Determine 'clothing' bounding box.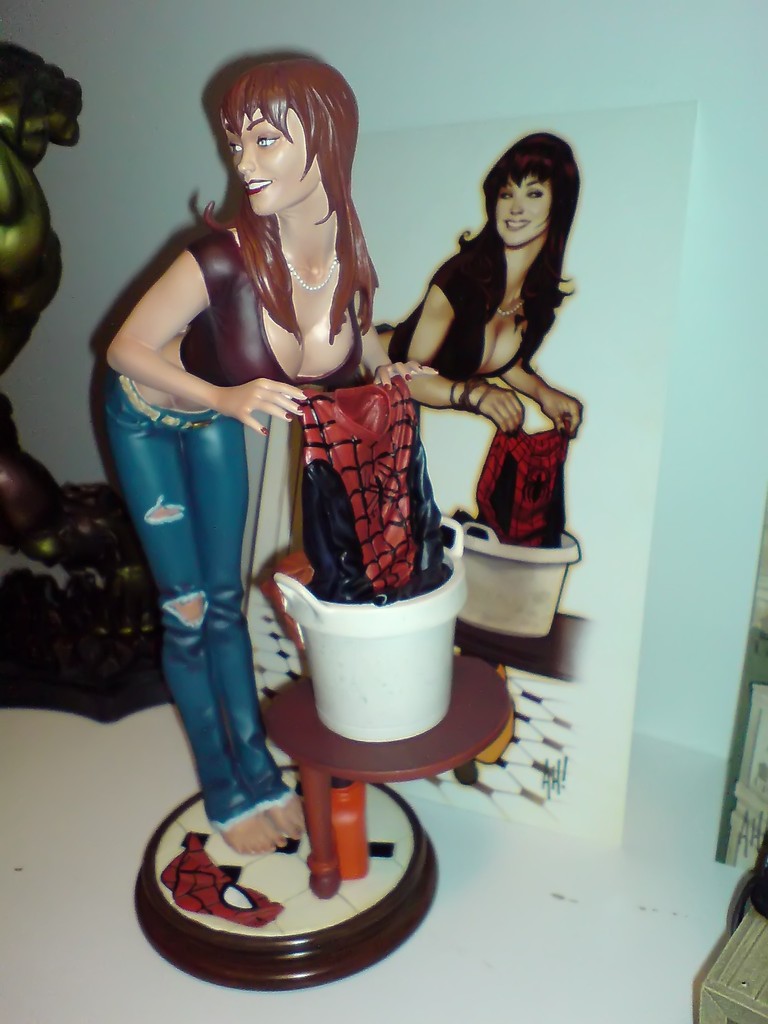
Determined: Rect(385, 230, 561, 379).
